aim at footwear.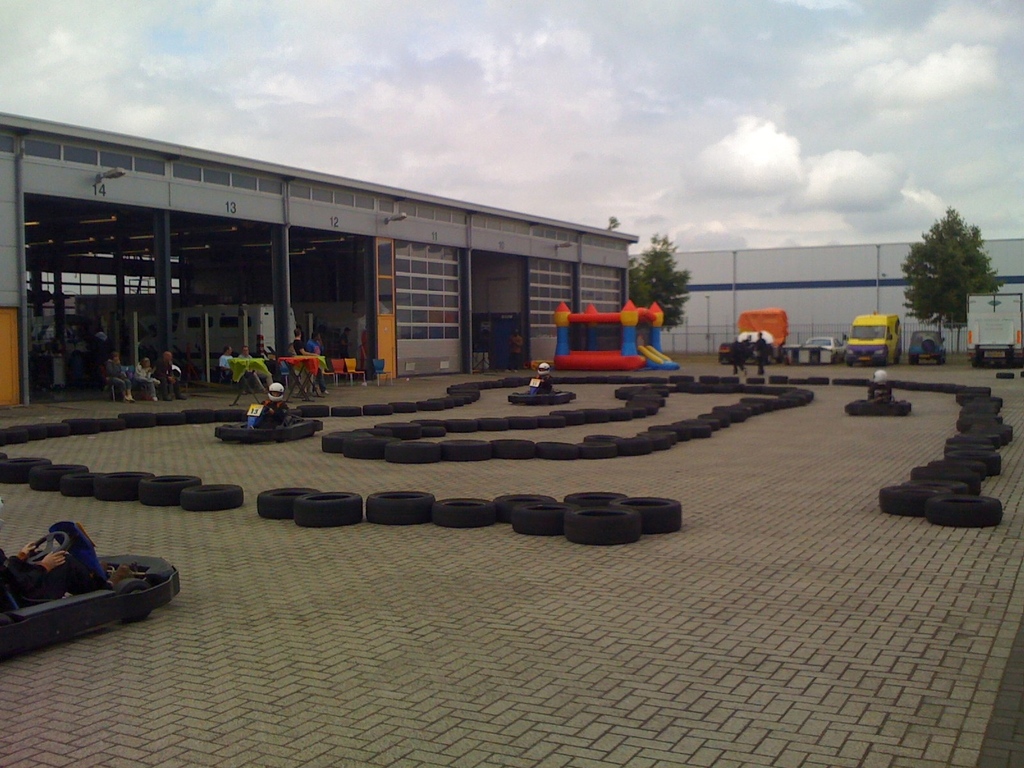
Aimed at region(300, 396, 312, 403).
